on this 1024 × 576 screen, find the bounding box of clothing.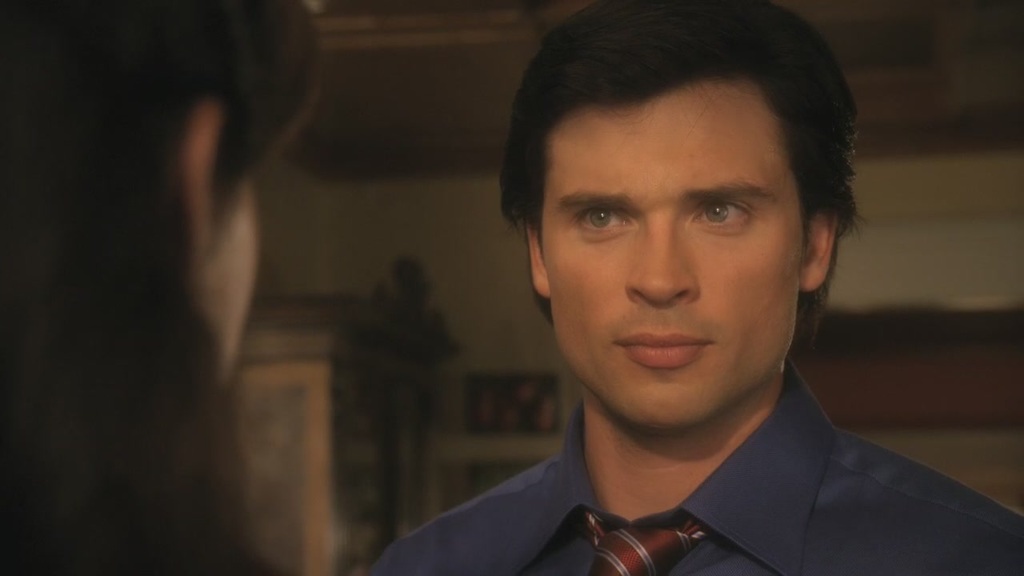
Bounding box: locate(365, 362, 1023, 575).
